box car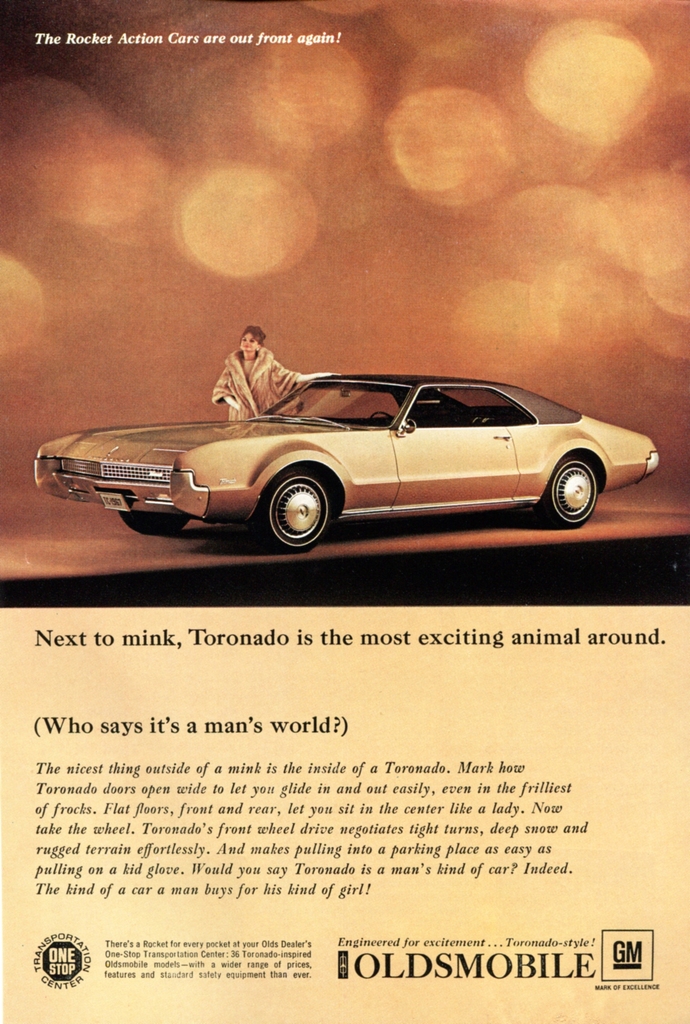
crop(32, 372, 657, 552)
